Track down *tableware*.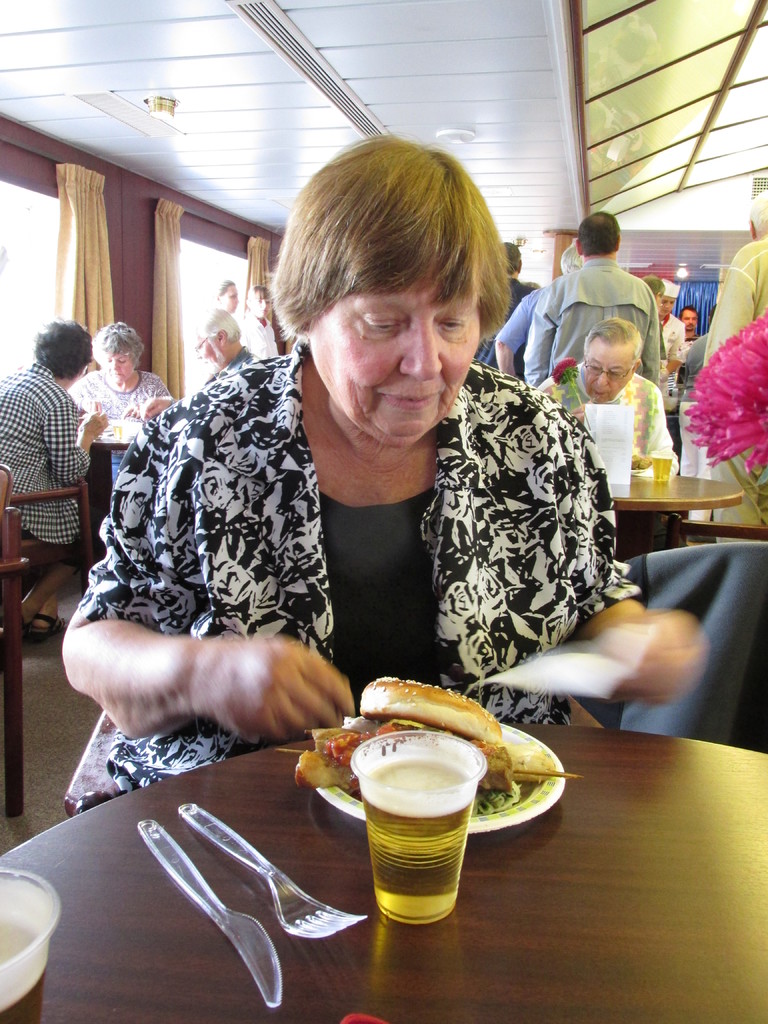
Tracked to [318,720,568,837].
